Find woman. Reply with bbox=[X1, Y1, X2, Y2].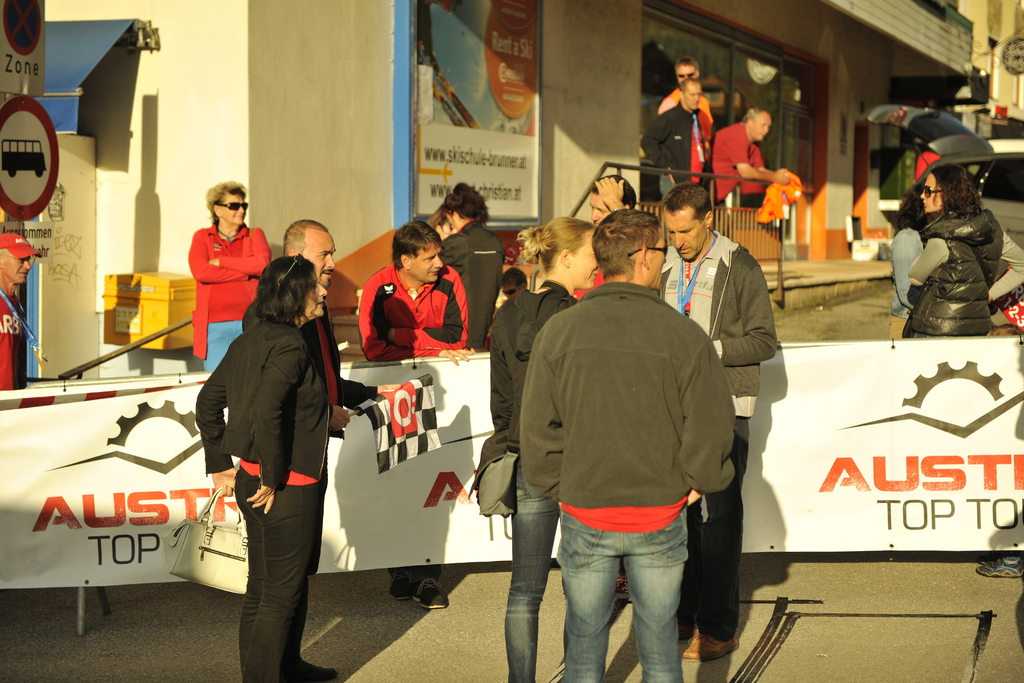
bbox=[893, 183, 933, 314].
